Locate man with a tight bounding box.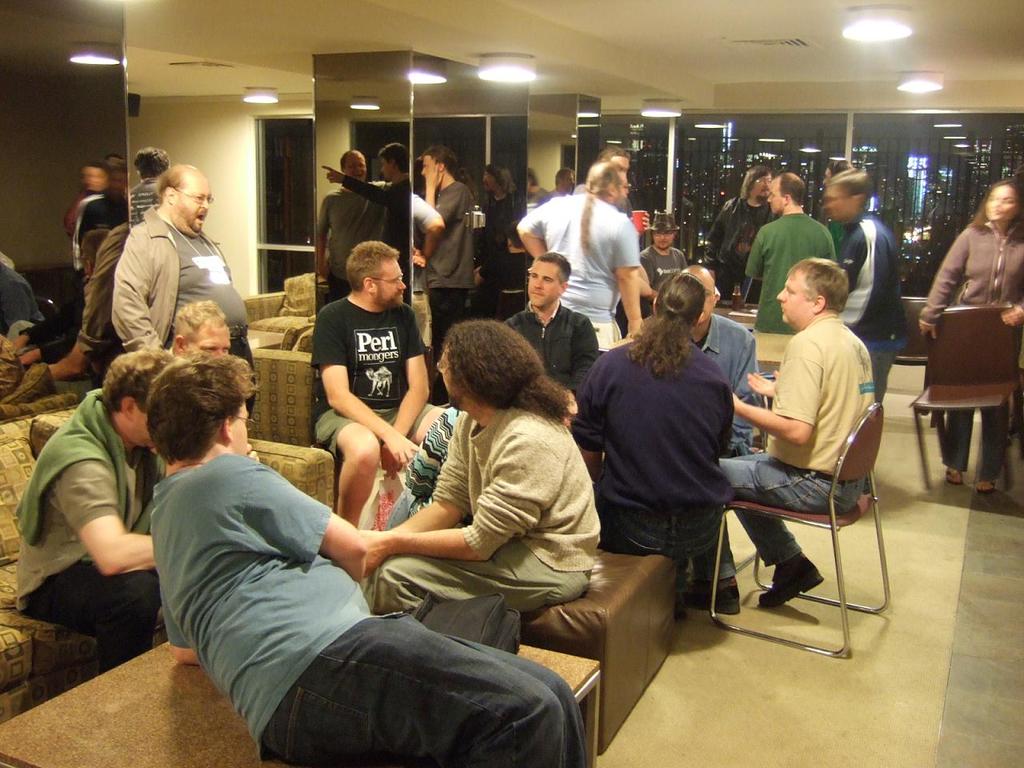
select_region(110, 161, 260, 411).
